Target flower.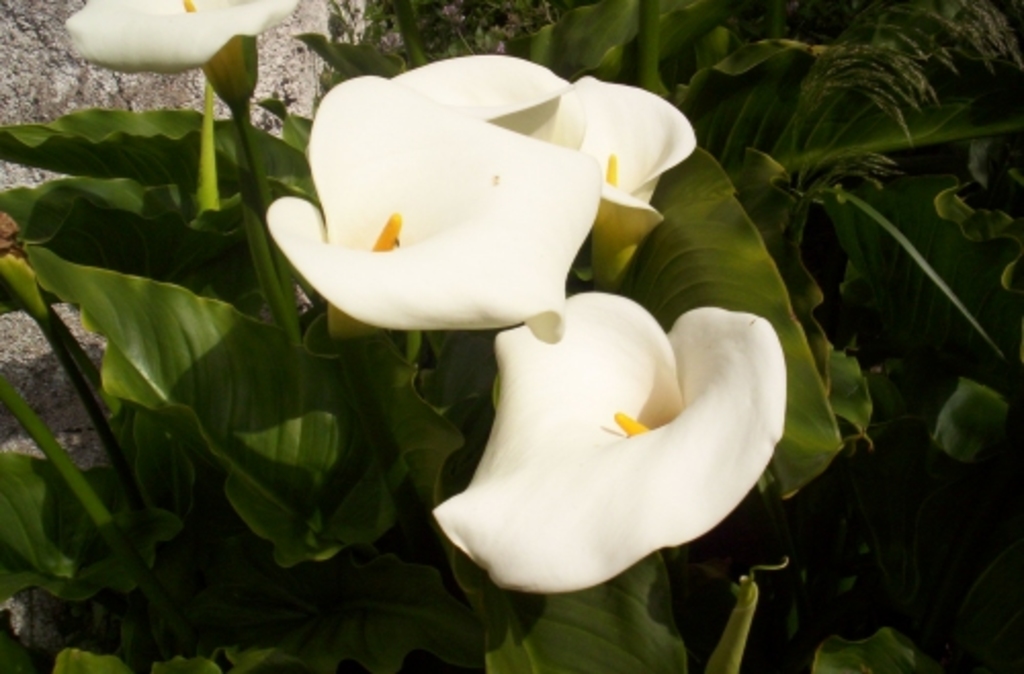
Target region: (x1=63, y1=0, x2=295, y2=72).
